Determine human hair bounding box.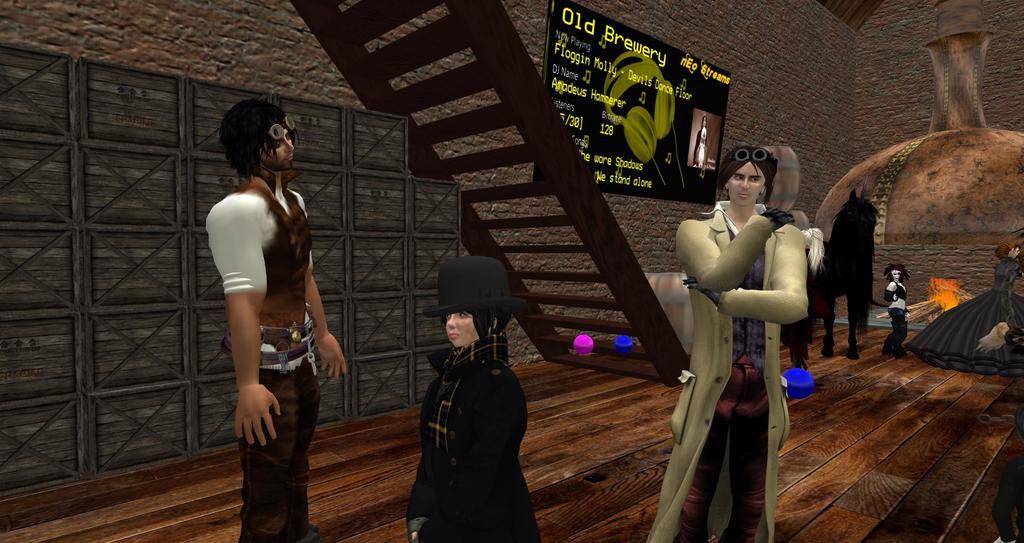
Determined: 881, 264, 909, 284.
